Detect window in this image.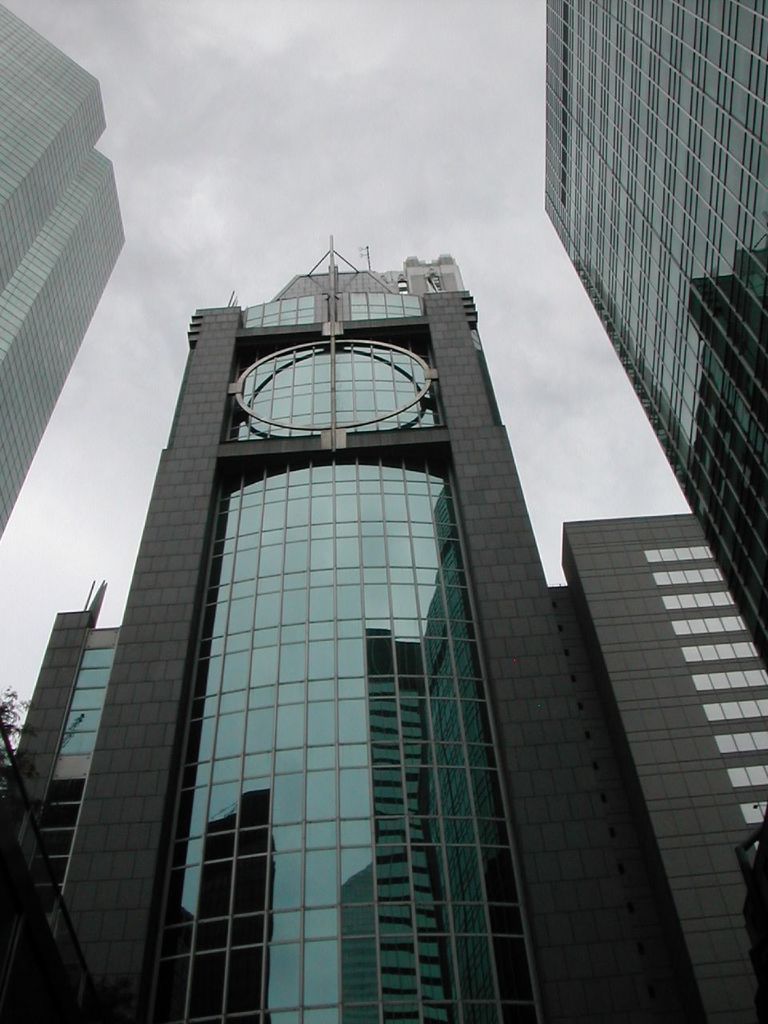
Detection: (x1=58, y1=650, x2=114, y2=758).
